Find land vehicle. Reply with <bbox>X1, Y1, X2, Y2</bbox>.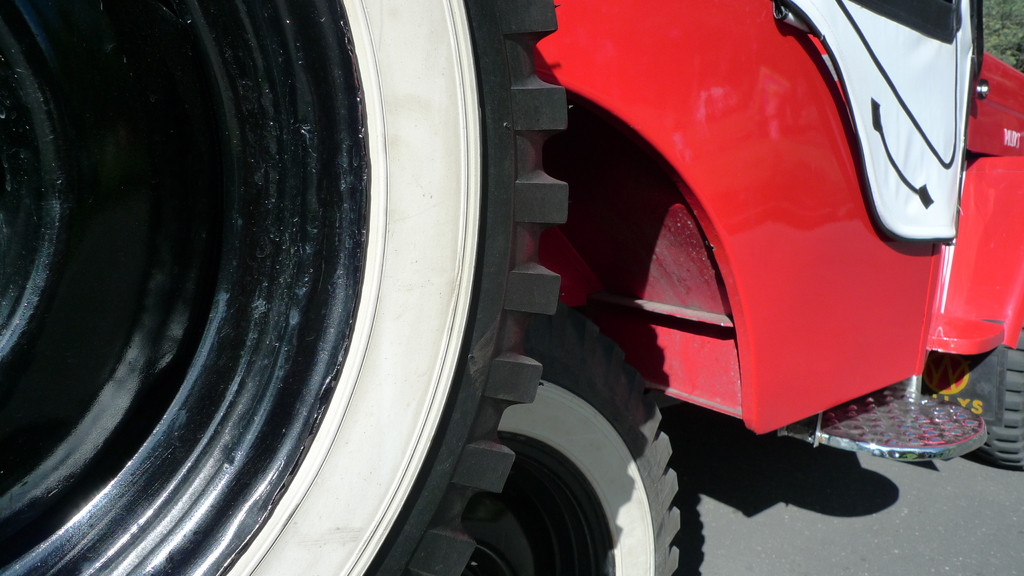
<bbox>0, 0, 1023, 575</bbox>.
